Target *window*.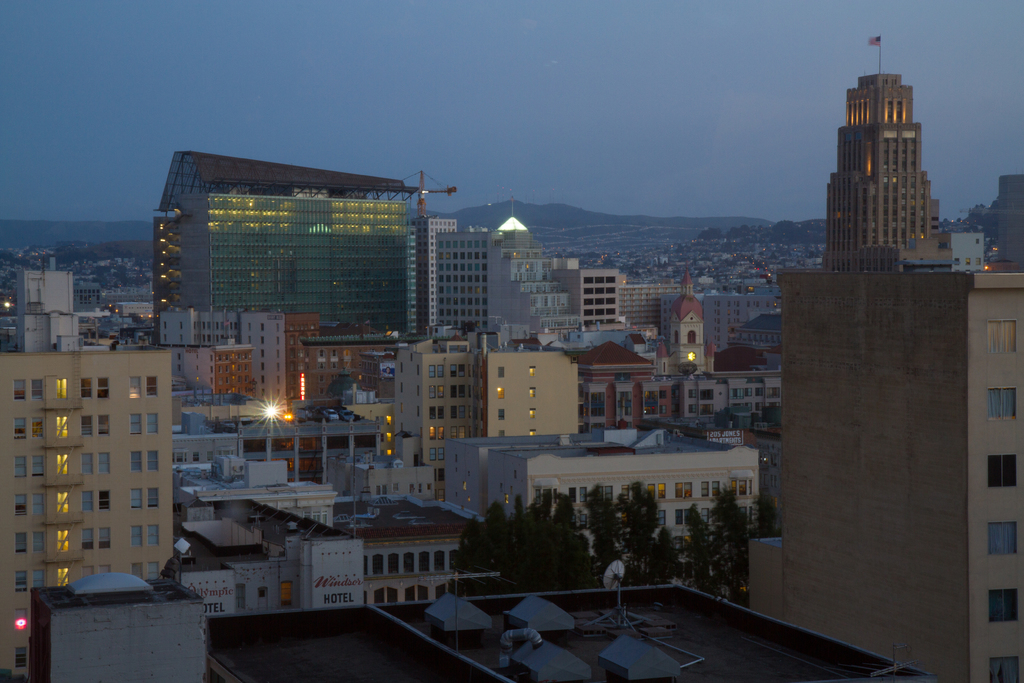
Target region: [131, 490, 143, 508].
